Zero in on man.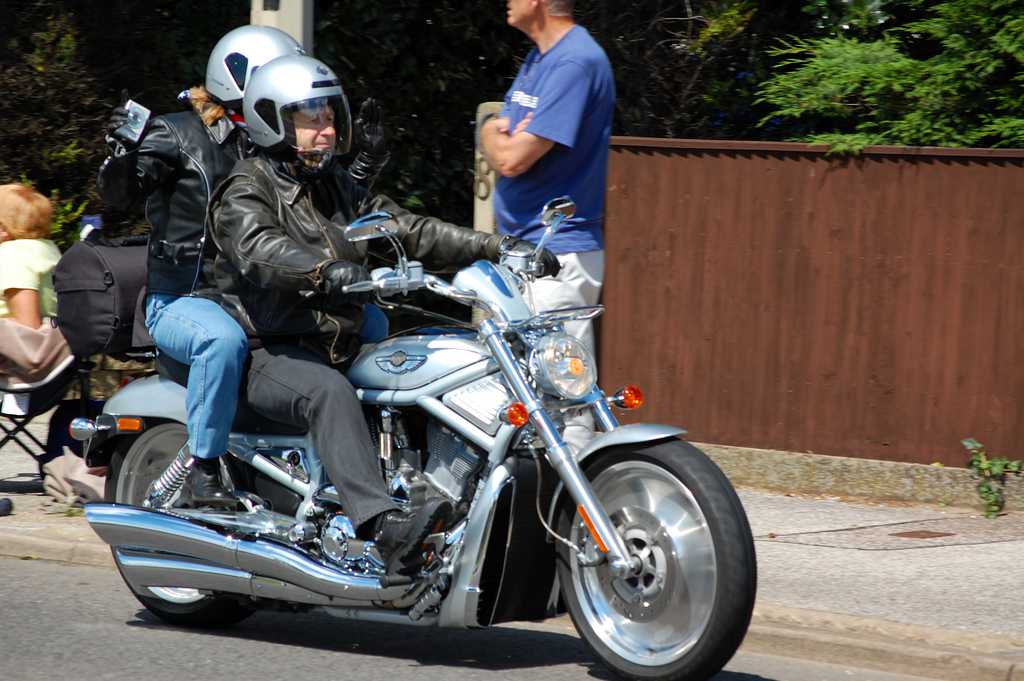
Zeroed in: 90:19:309:508.
